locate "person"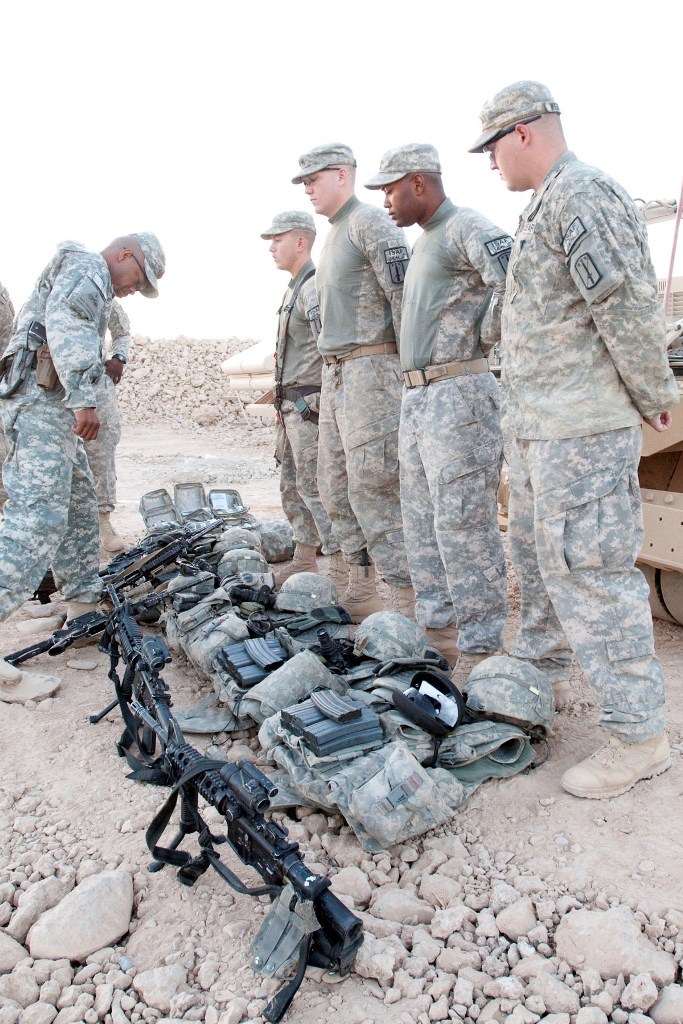
detection(74, 296, 134, 569)
